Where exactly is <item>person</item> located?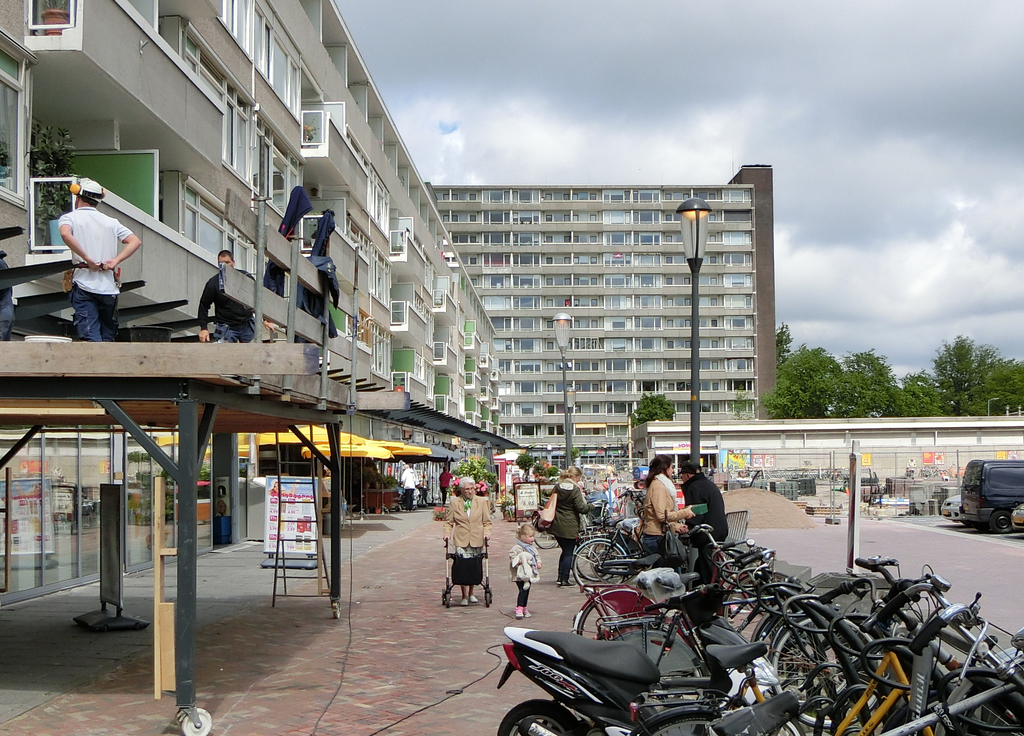
Its bounding box is <box>435,472,496,612</box>.
